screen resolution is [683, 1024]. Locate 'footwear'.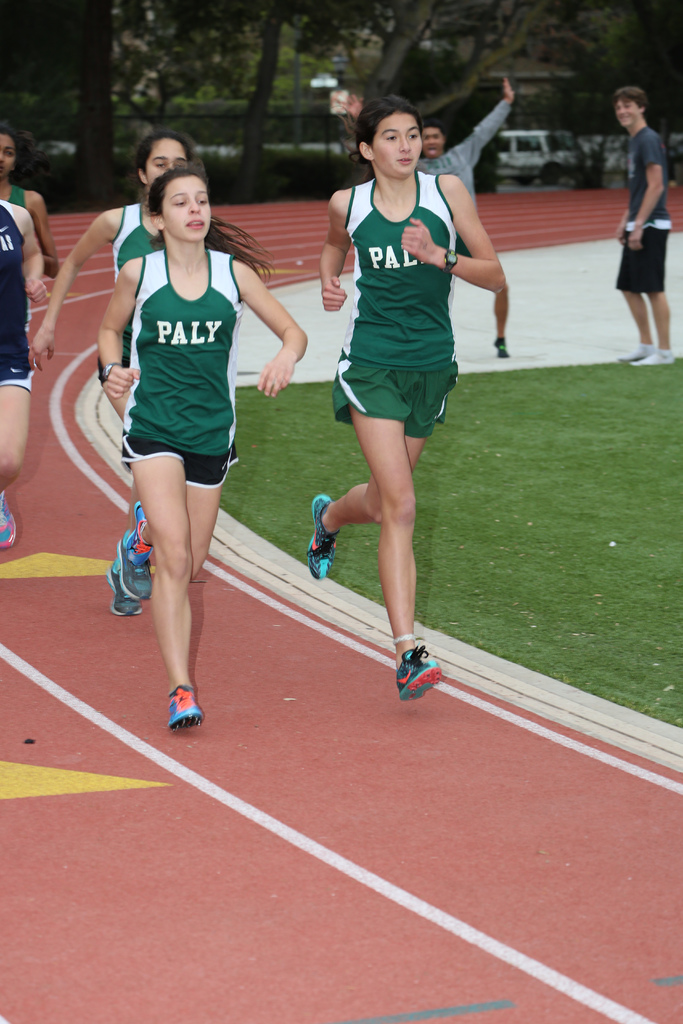
492,340,511,361.
